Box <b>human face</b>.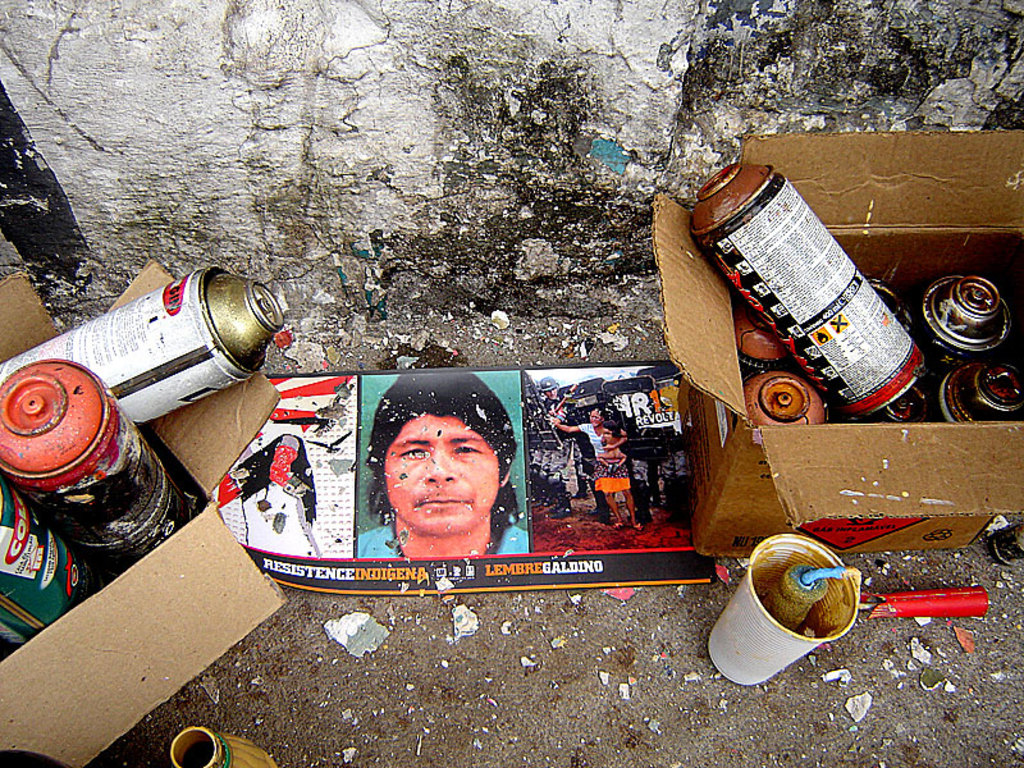
<bbox>605, 426, 609, 431</bbox>.
